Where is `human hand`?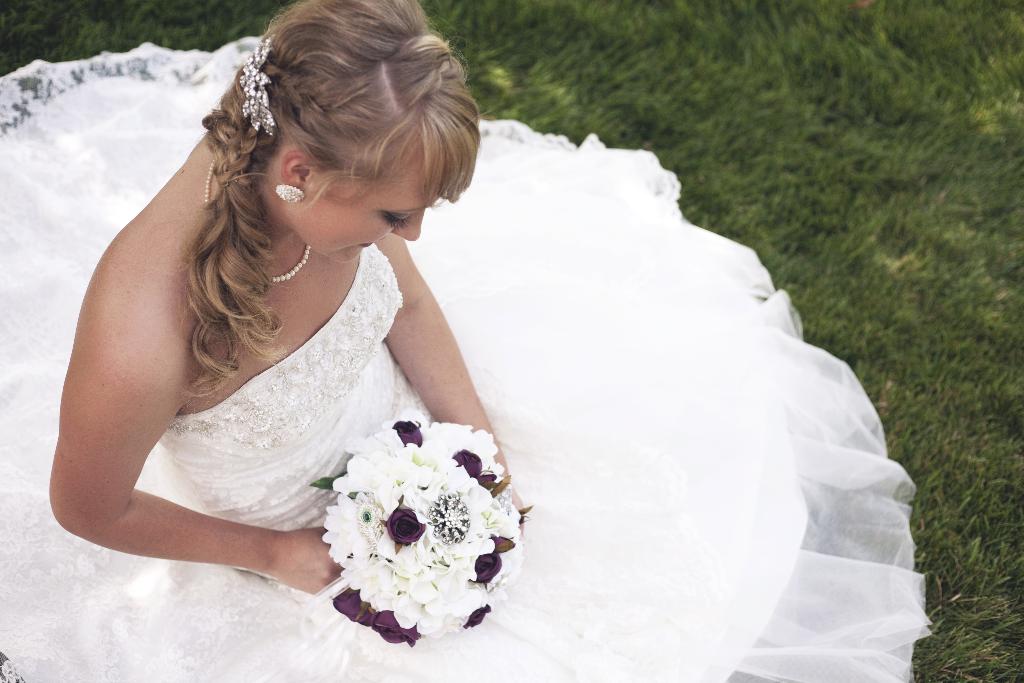
[508, 487, 525, 532].
